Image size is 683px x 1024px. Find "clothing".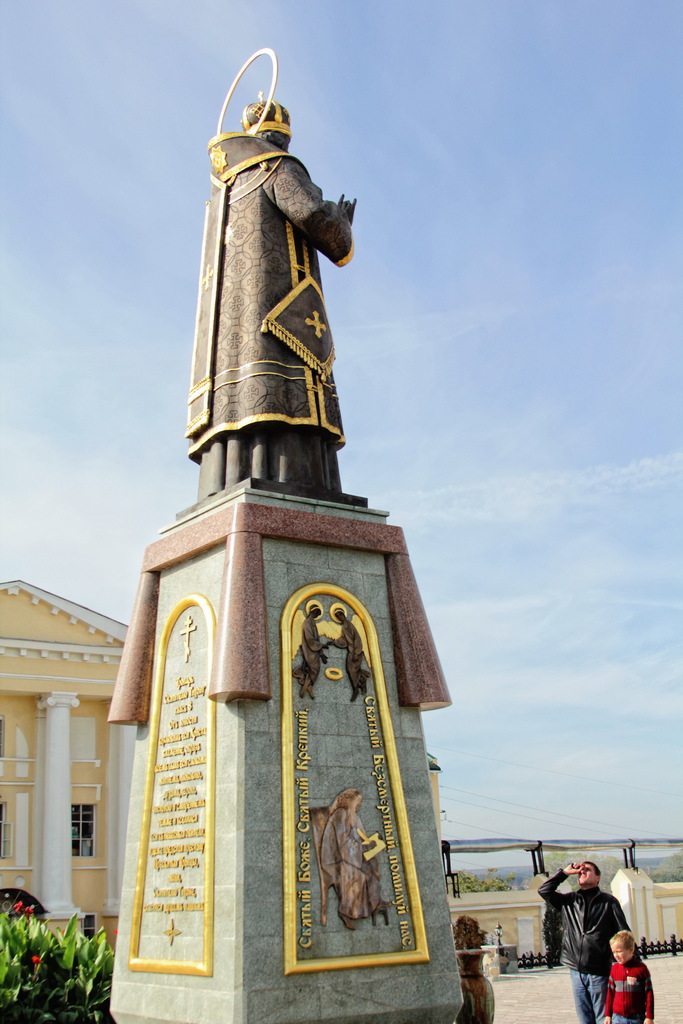
<region>318, 810, 384, 922</region>.
